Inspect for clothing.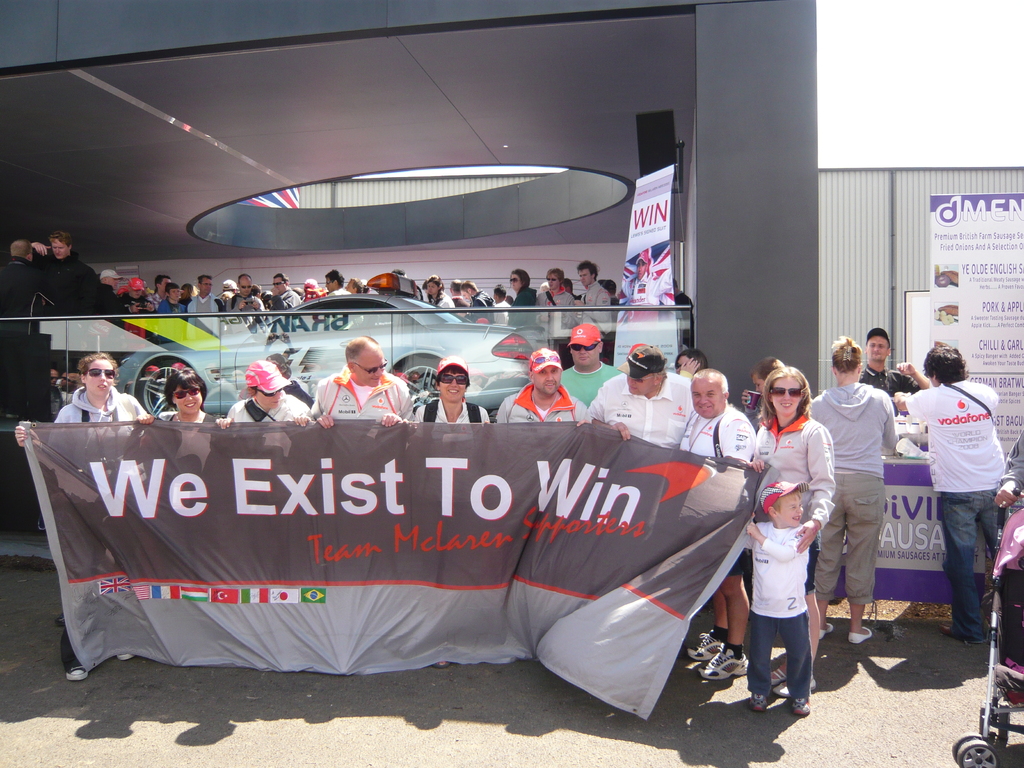
Inspection: [left=575, top=280, right=614, bottom=318].
